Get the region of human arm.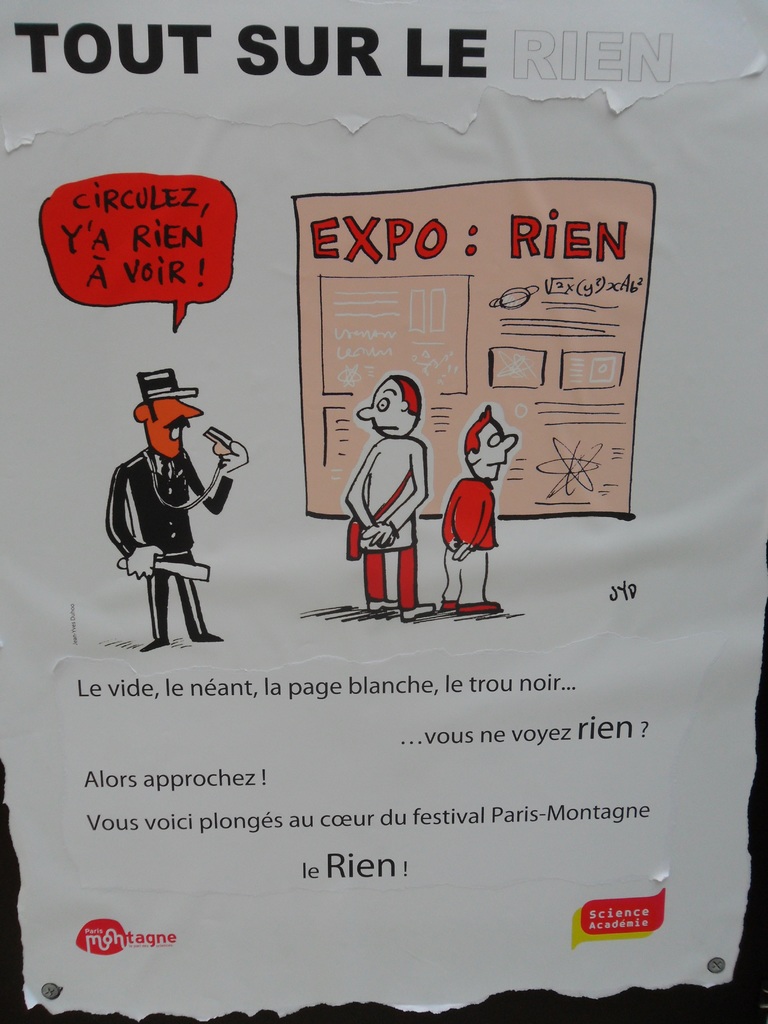
<region>450, 492, 492, 564</region>.
